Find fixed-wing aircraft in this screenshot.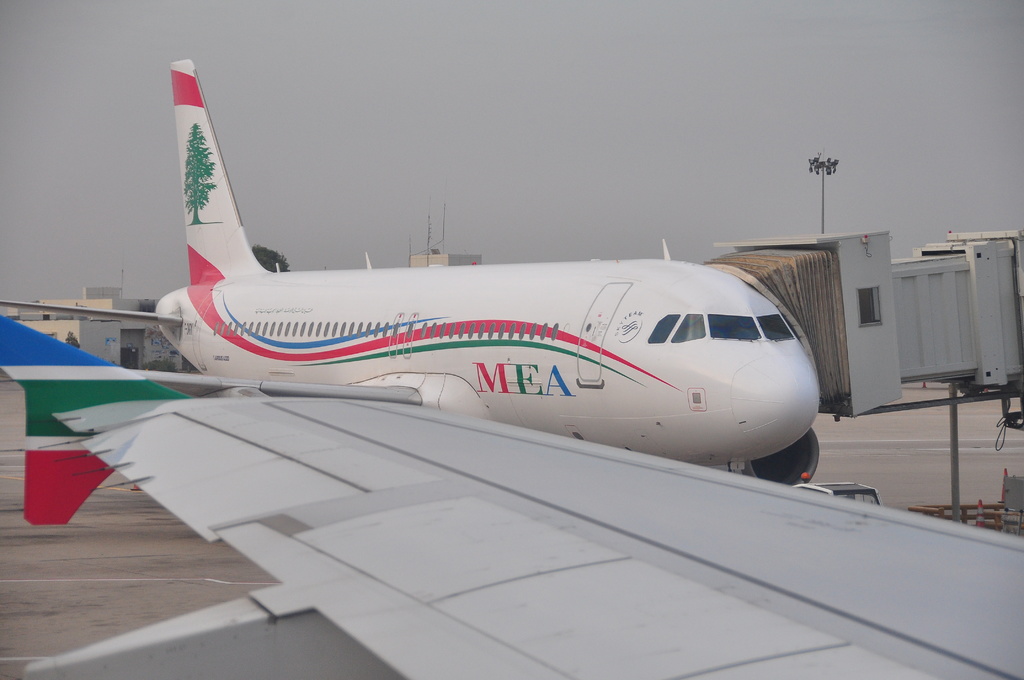
The bounding box for fixed-wing aircraft is detection(0, 58, 819, 488).
